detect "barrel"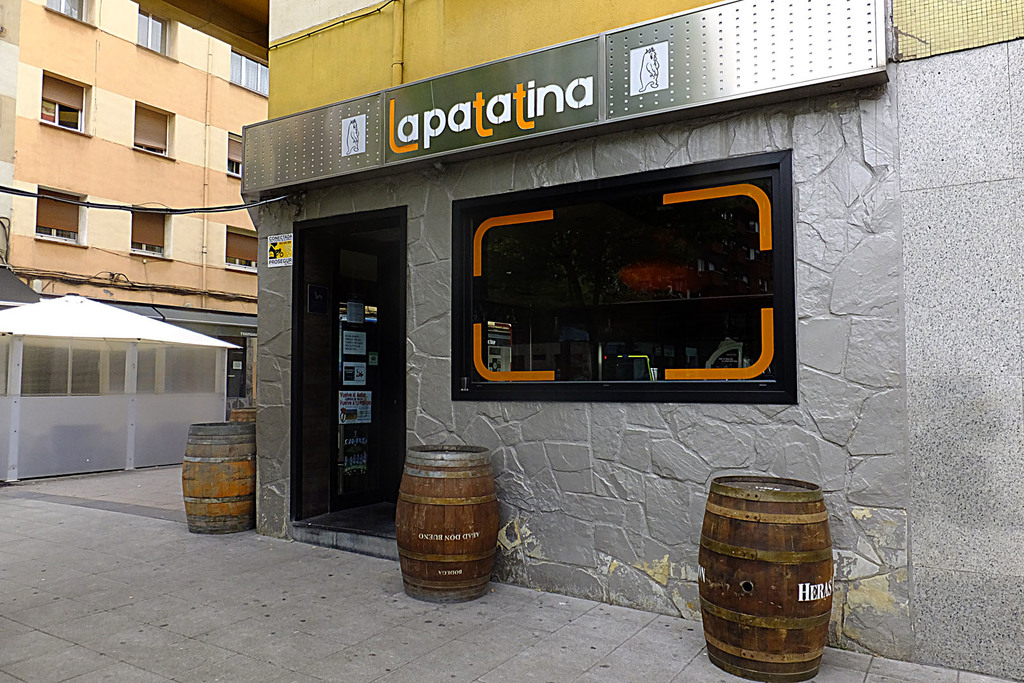
{"left": 184, "top": 420, "right": 262, "bottom": 533}
